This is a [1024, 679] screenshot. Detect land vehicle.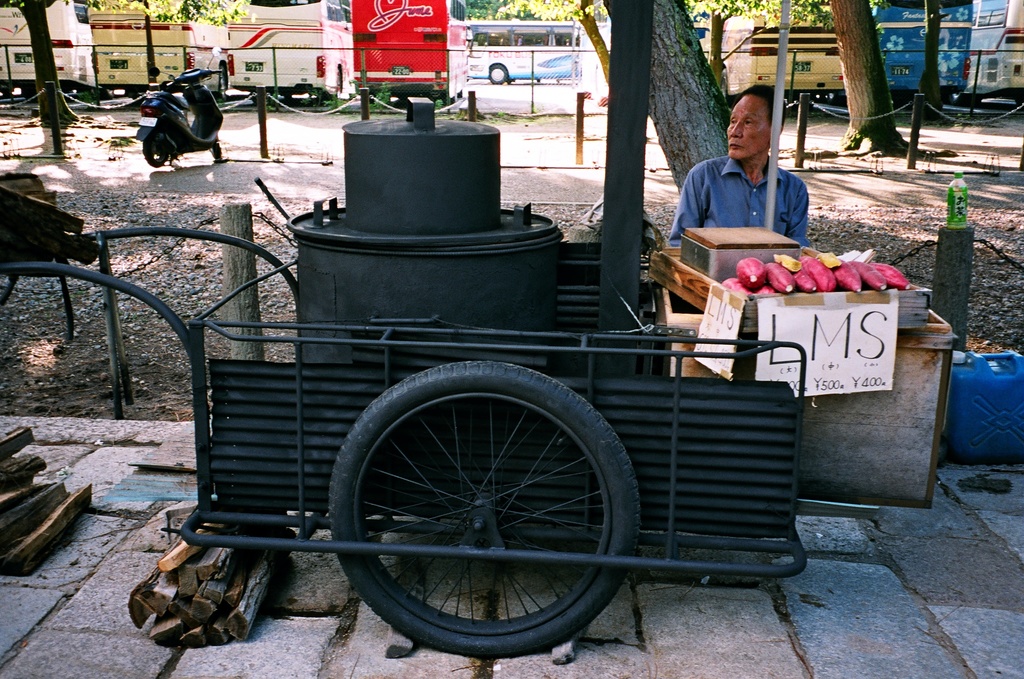
bbox(179, 243, 815, 662).
